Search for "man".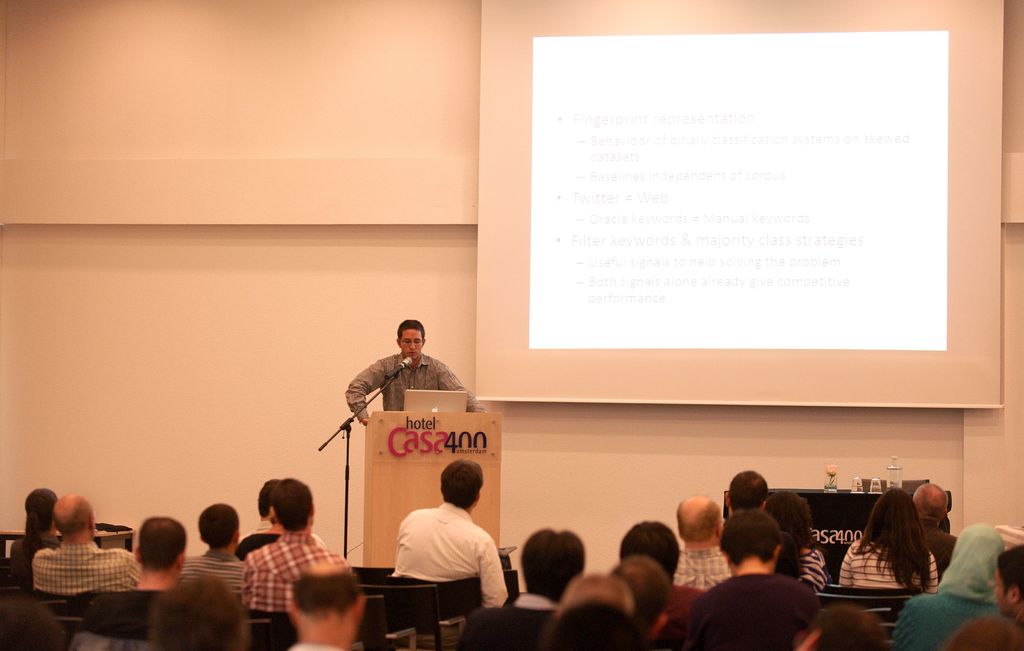
Found at [x1=341, y1=313, x2=490, y2=436].
